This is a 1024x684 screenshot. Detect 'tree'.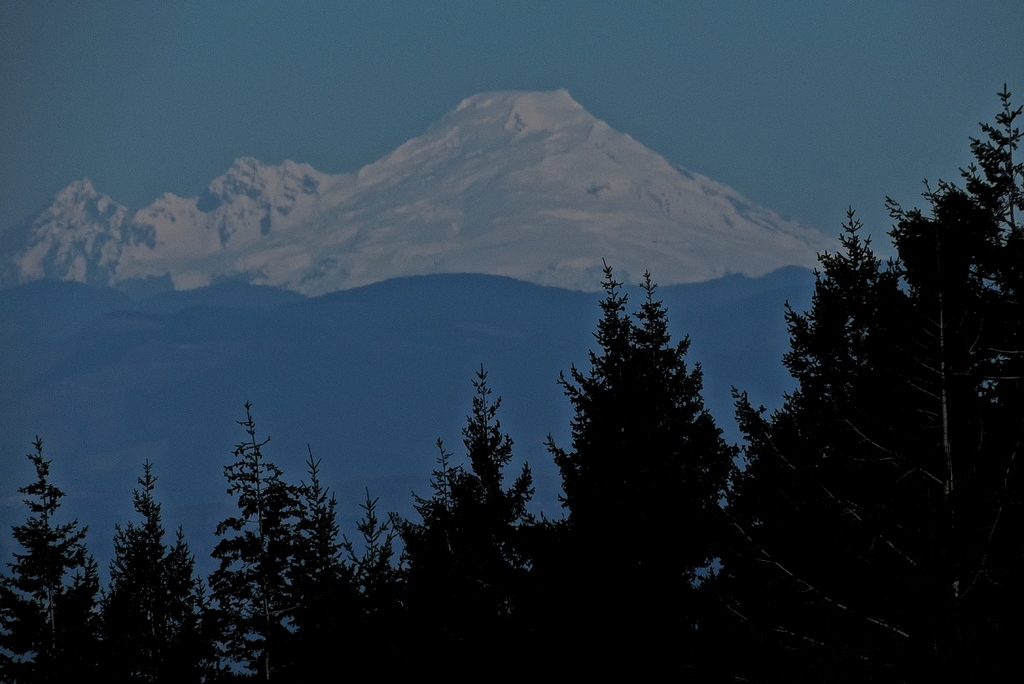
<bbox>191, 398, 361, 683</bbox>.
